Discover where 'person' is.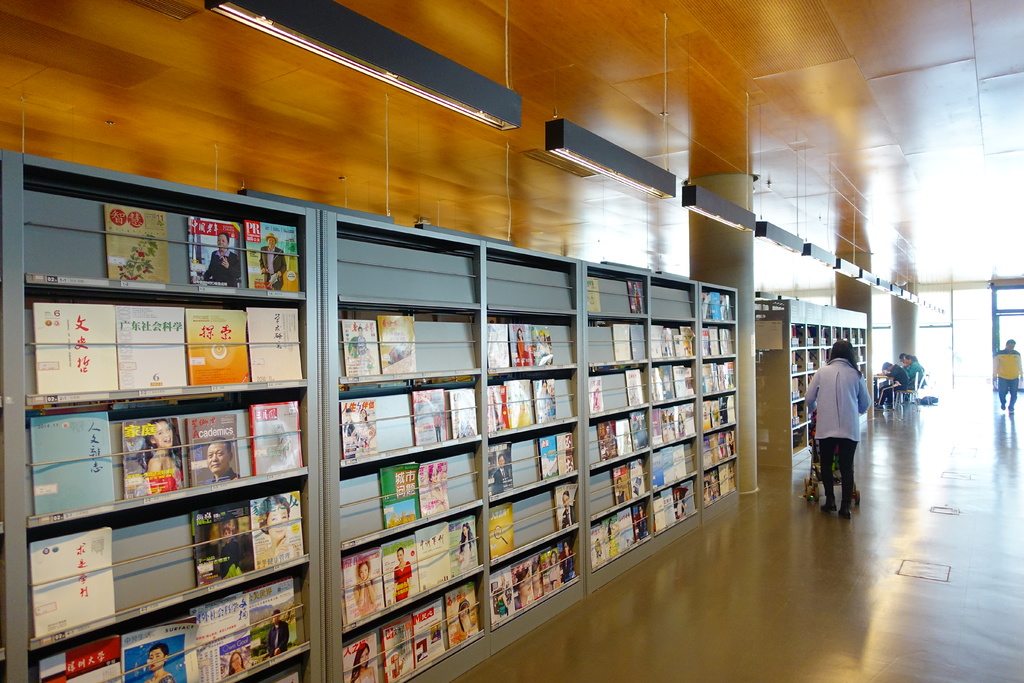
Discovered at Rect(390, 548, 413, 603).
